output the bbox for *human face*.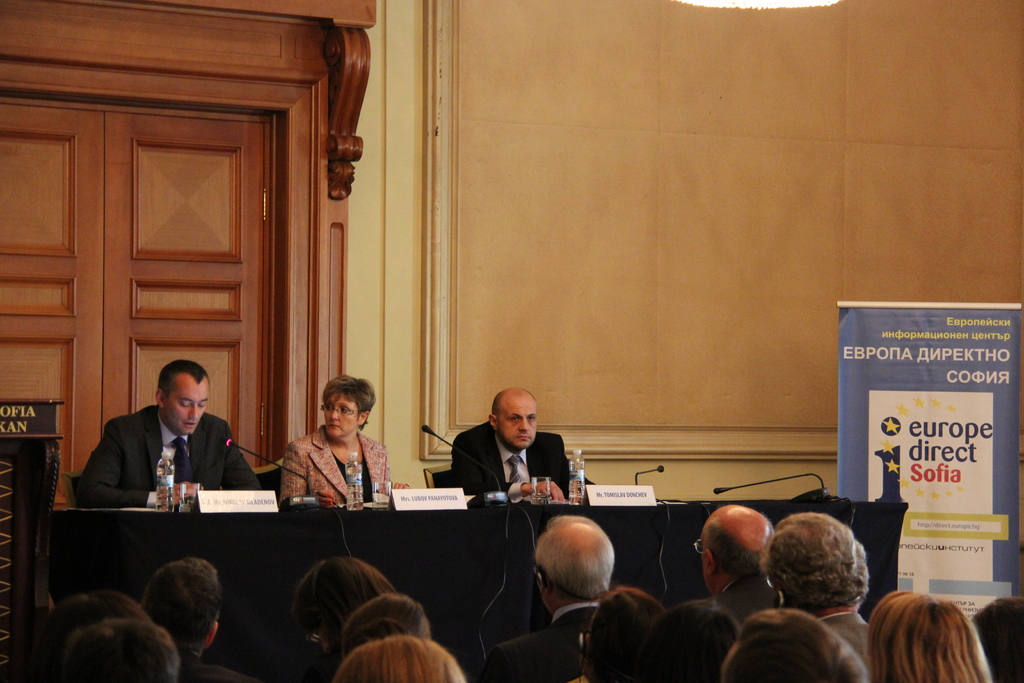
x1=499 y1=397 x2=538 y2=448.
